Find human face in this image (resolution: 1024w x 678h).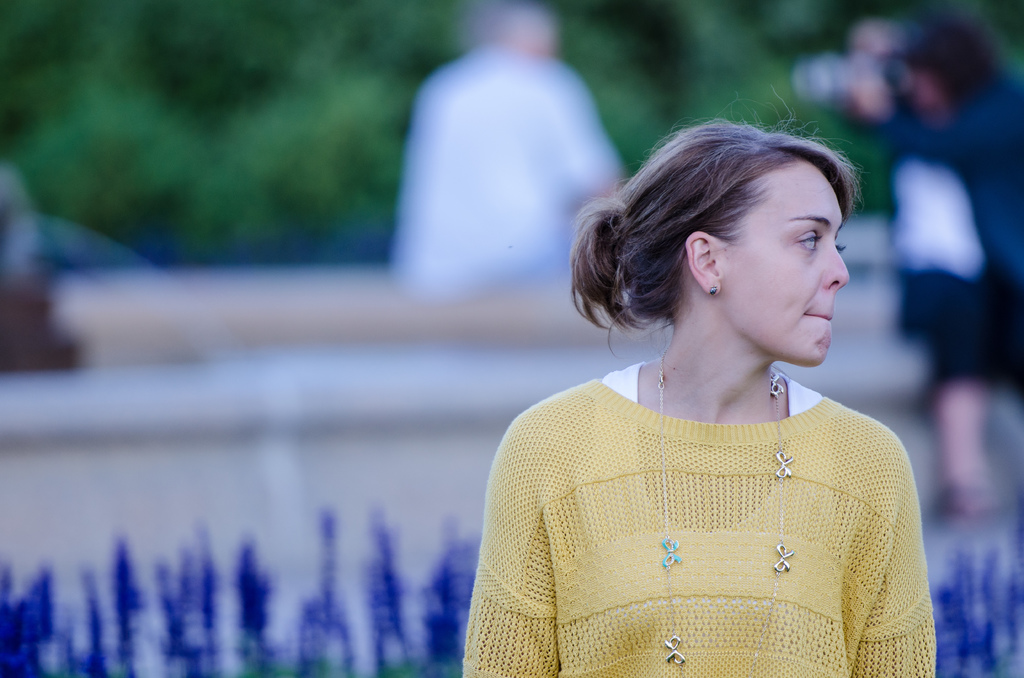
pyautogui.locateOnScreen(719, 157, 849, 362).
